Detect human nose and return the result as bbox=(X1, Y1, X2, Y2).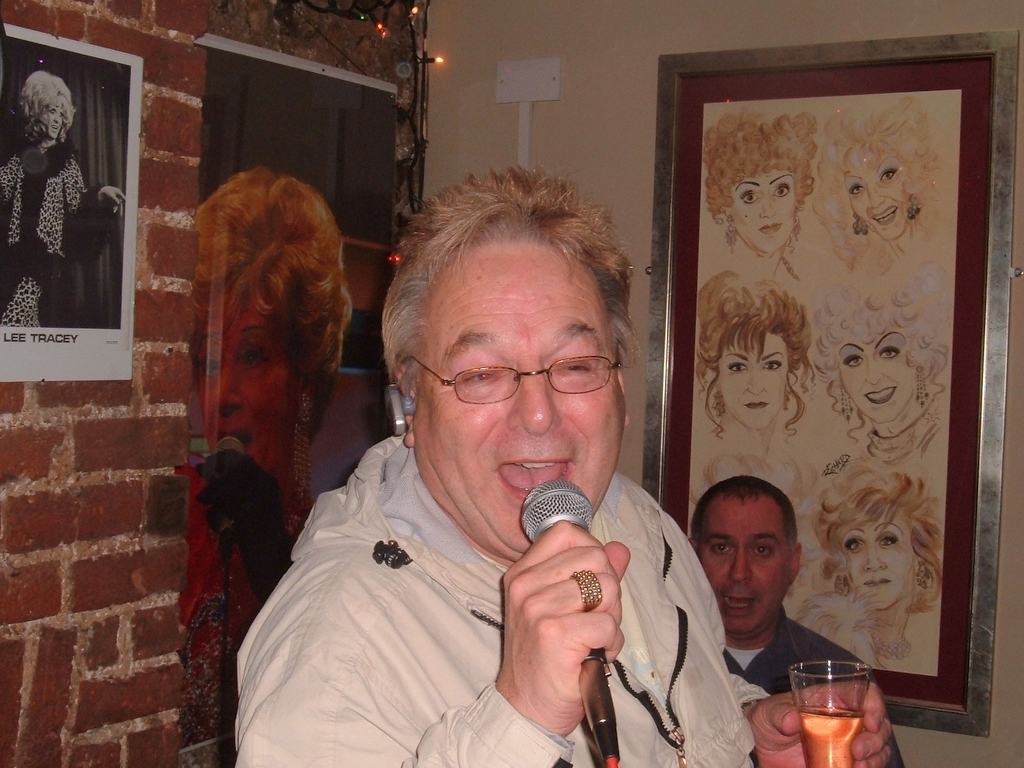
bbox=(52, 115, 60, 124).
